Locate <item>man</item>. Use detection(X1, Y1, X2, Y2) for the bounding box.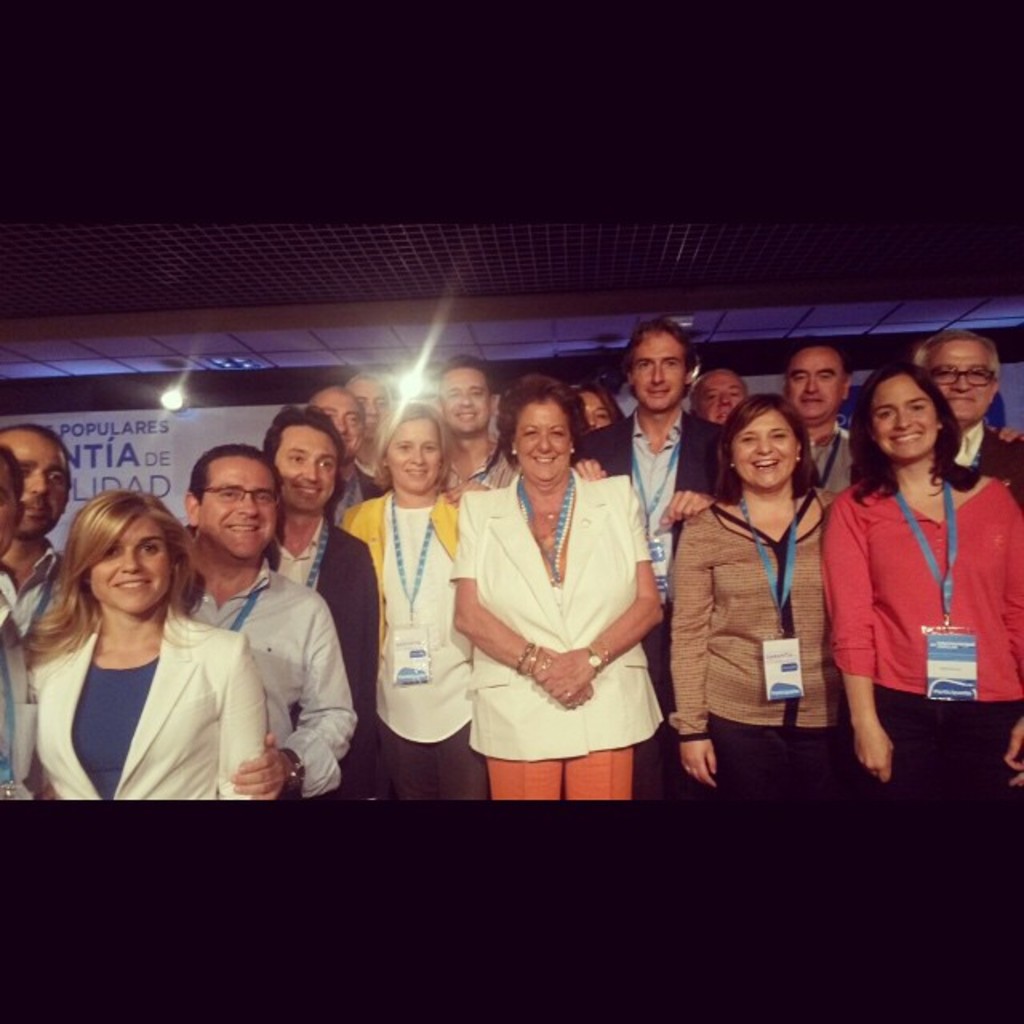
detection(570, 309, 738, 811).
